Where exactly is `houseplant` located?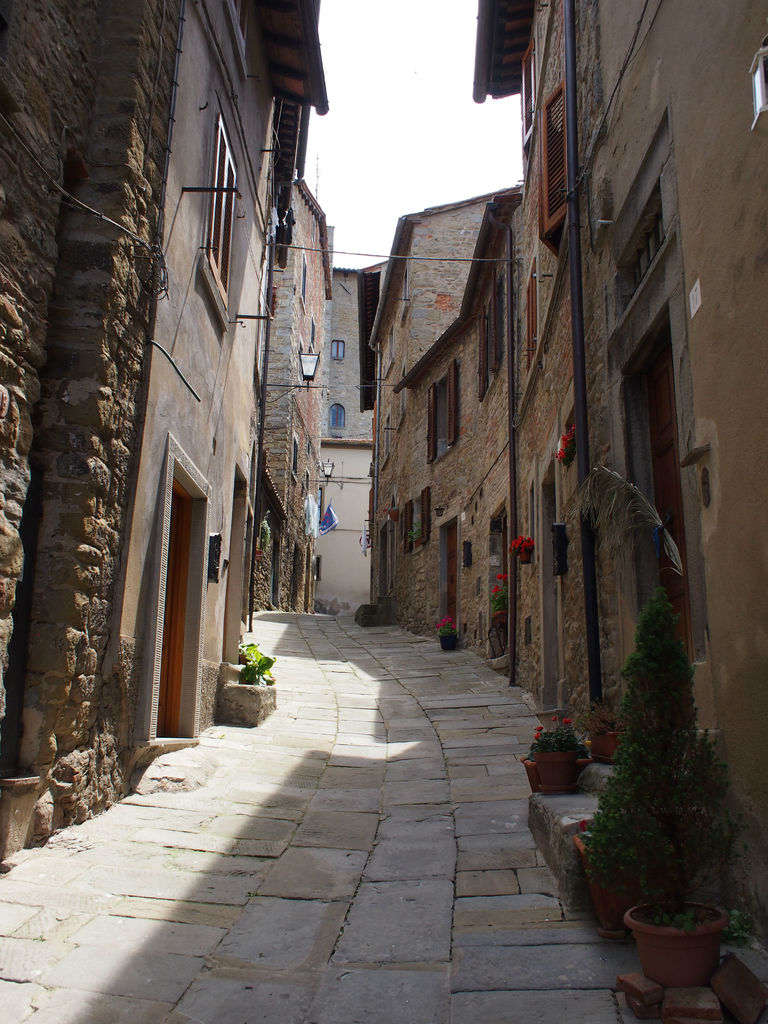
Its bounding box is {"left": 432, "top": 612, "right": 460, "bottom": 647}.
